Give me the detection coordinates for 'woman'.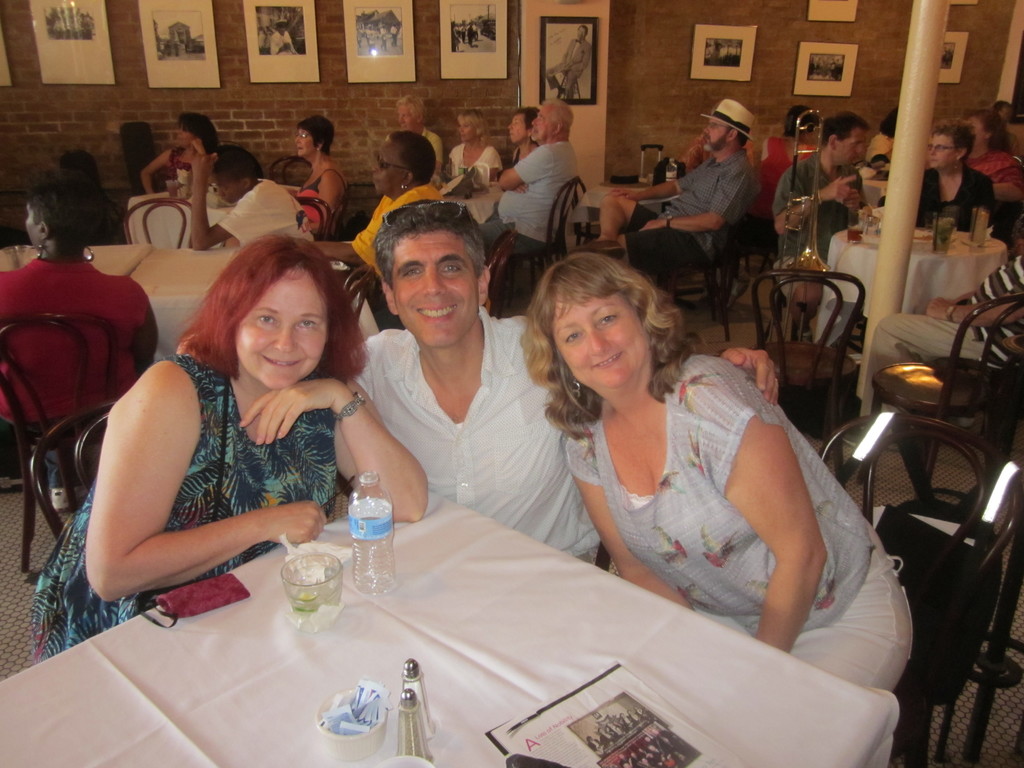
bbox(729, 105, 818, 275).
